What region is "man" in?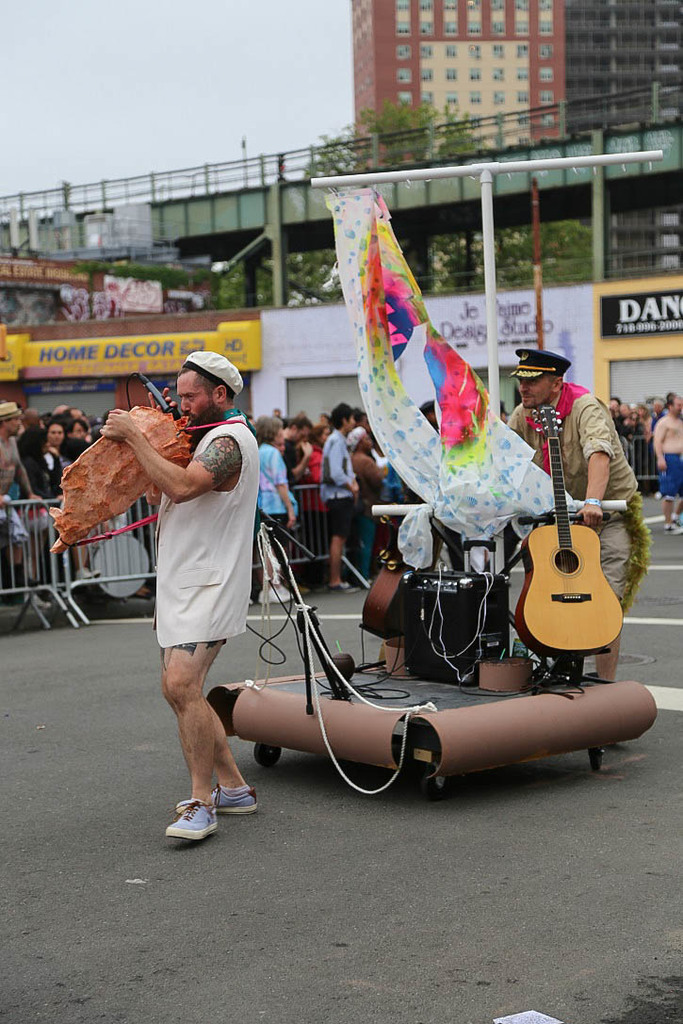
BBox(41, 414, 81, 503).
